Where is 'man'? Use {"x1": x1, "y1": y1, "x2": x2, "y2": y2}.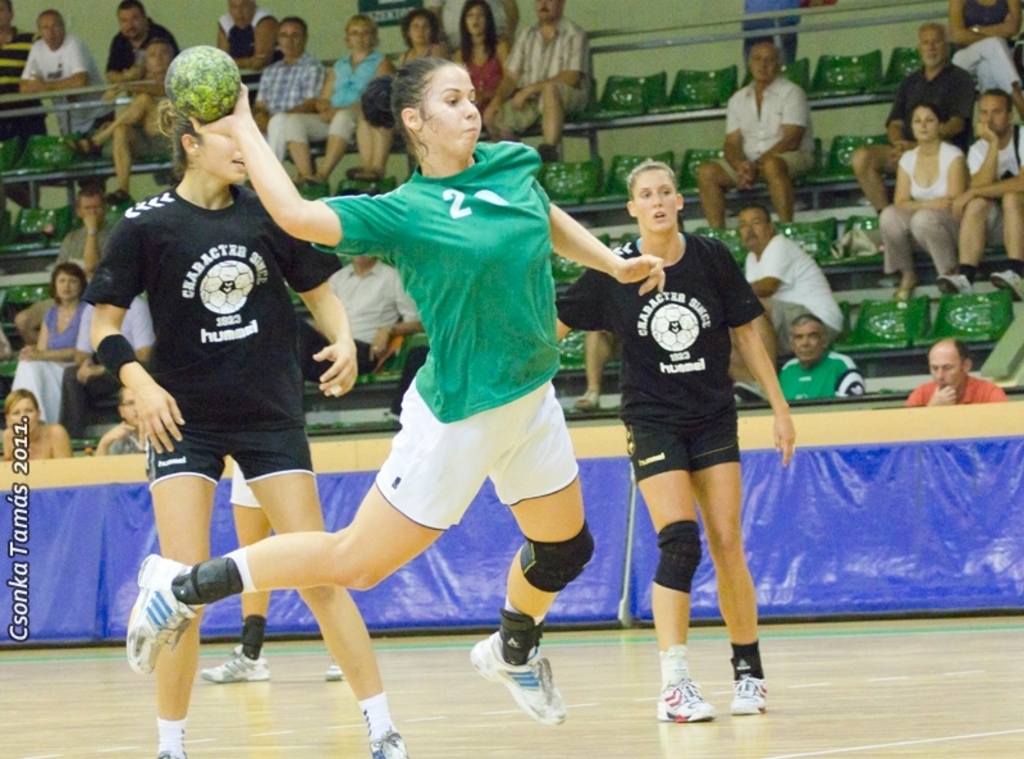
{"x1": 253, "y1": 13, "x2": 337, "y2": 172}.
